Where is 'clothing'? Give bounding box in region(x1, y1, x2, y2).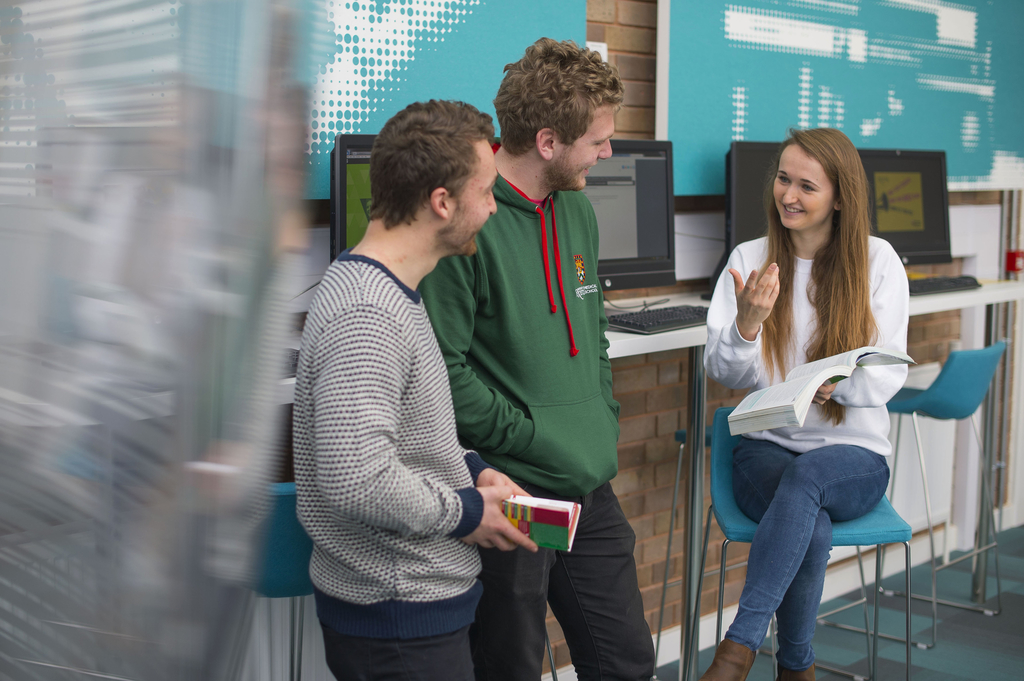
region(712, 204, 947, 623).
